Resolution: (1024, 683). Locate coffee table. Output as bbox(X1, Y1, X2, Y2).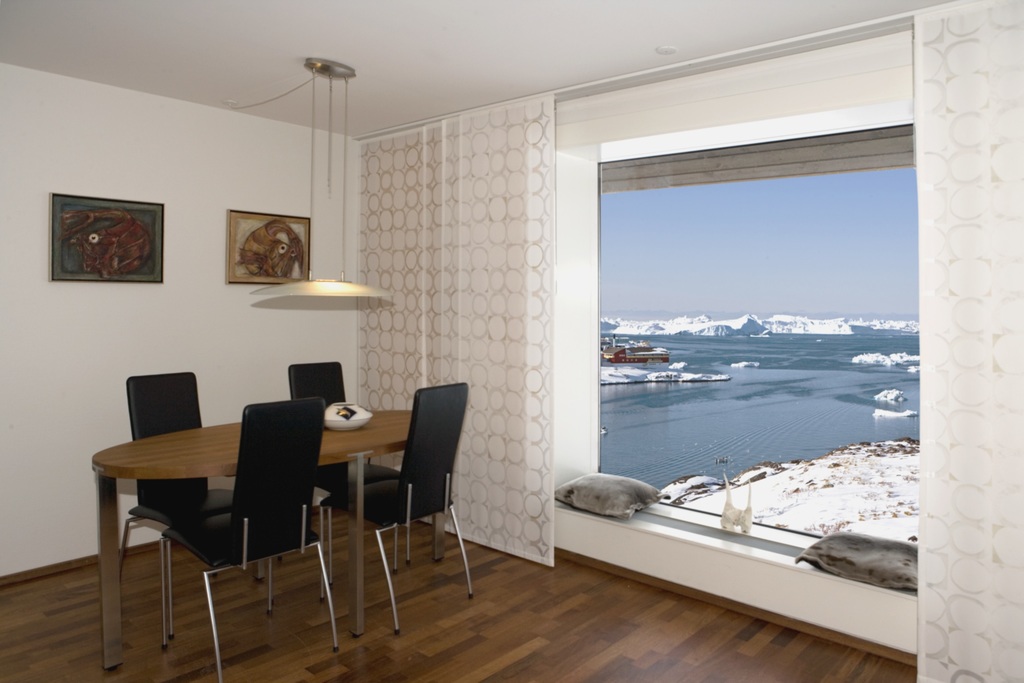
bbox(94, 367, 423, 630).
